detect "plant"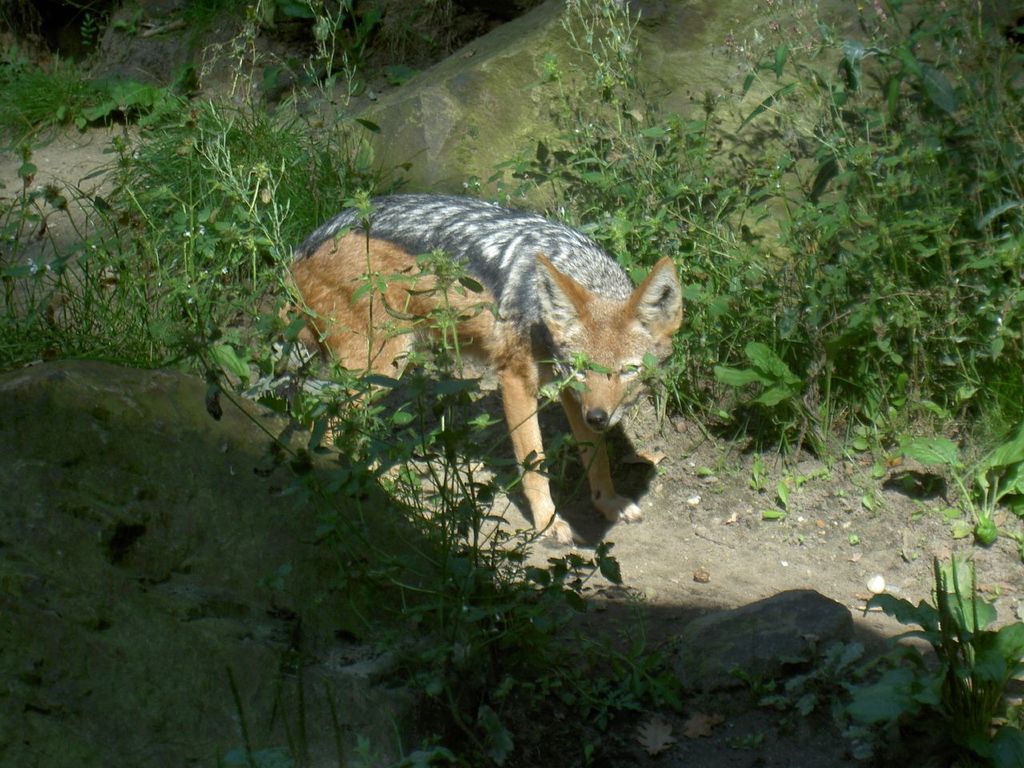
57, 63, 191, 134
